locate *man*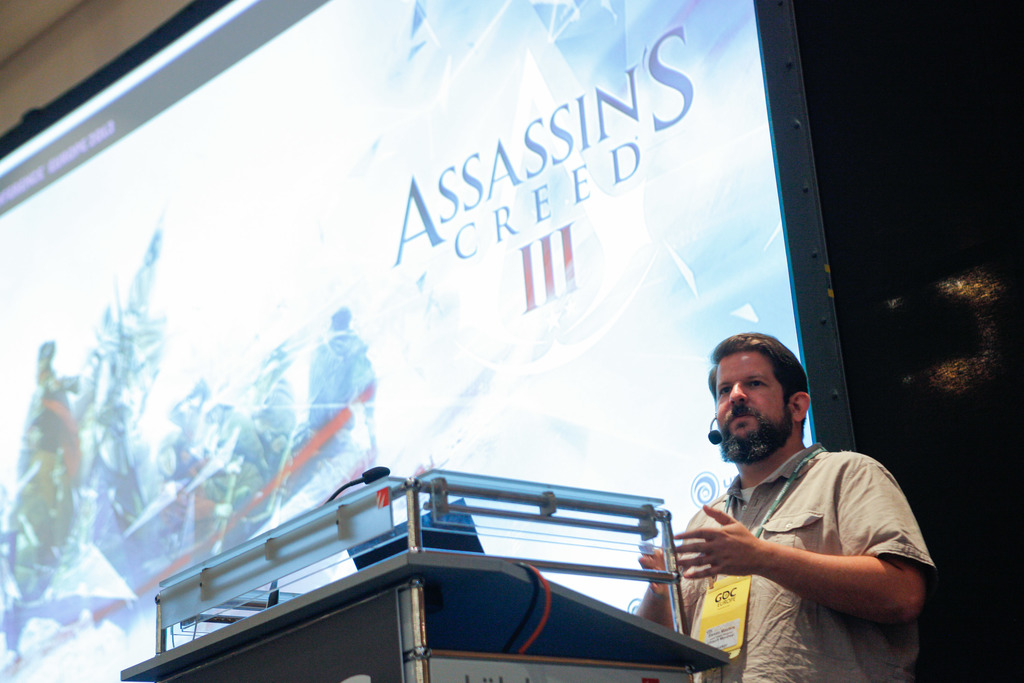
<bbox>663, 320, 927, 677</bbox>
